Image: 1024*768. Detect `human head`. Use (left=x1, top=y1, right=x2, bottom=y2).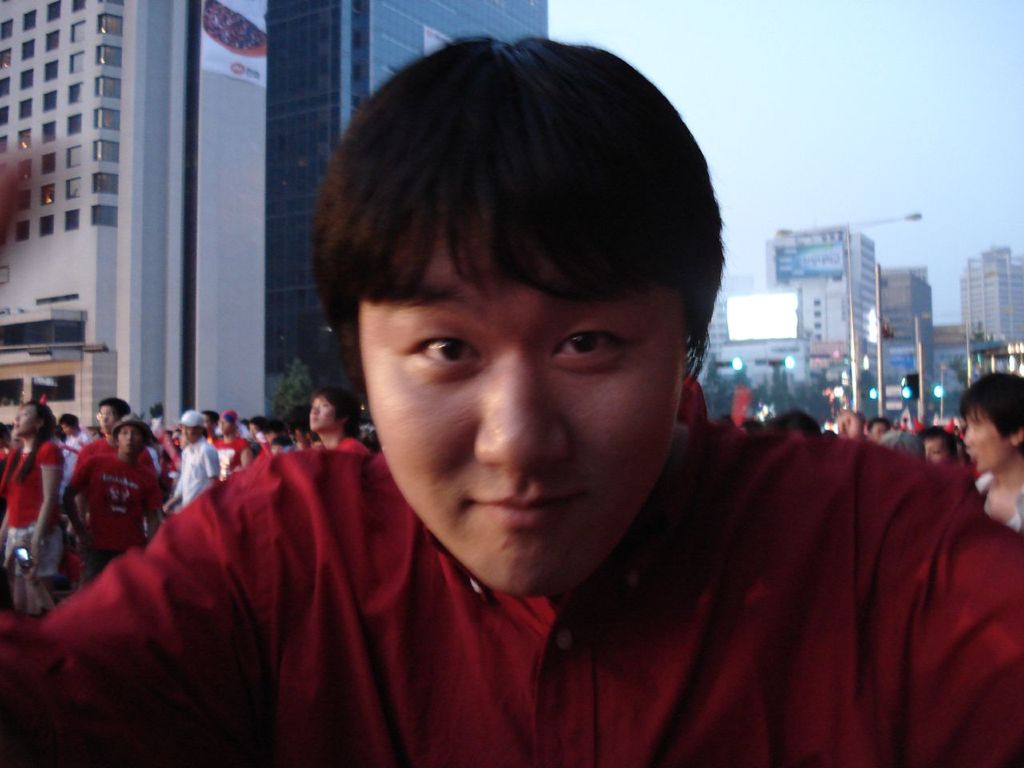
(left=865, top=414, right=893, bottom=442).
